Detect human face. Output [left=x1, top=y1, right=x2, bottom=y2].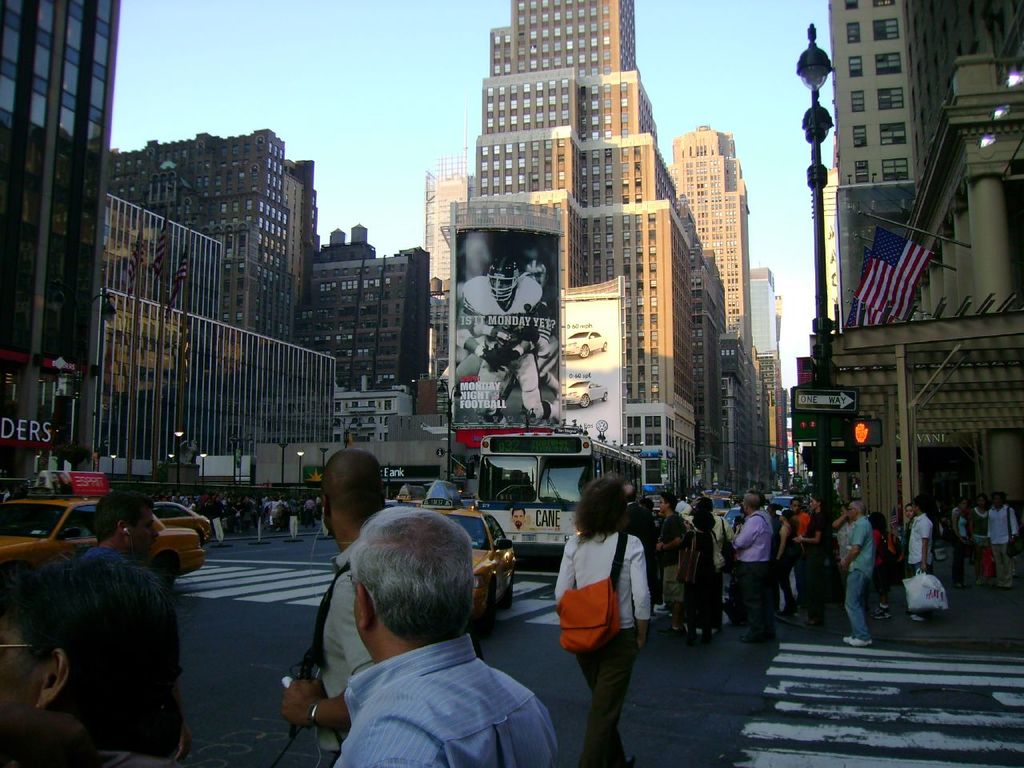
[left=511, top=510, right=526, bottom=527].
